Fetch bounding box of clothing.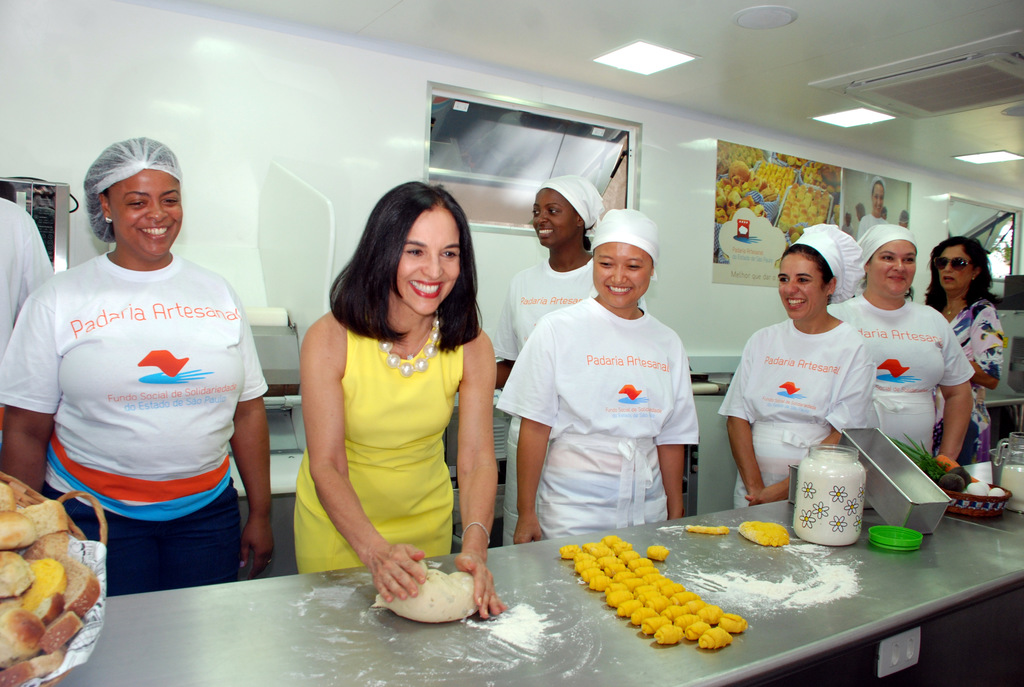
Bbox: crop(719, 316, 877, 511).
